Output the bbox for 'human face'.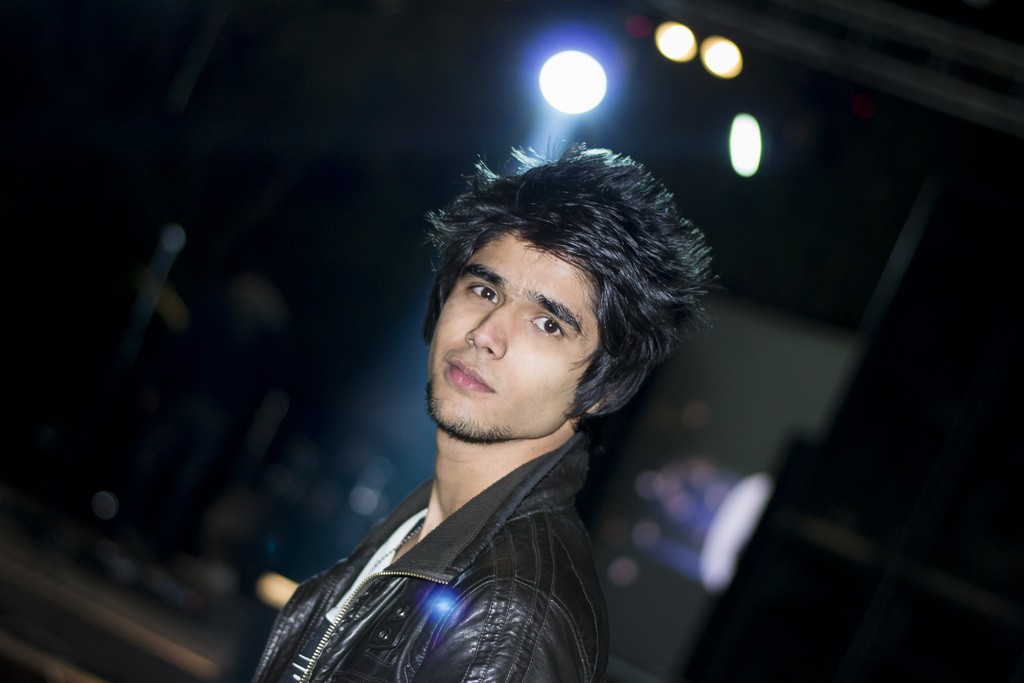
433, 228, 602, 441.
